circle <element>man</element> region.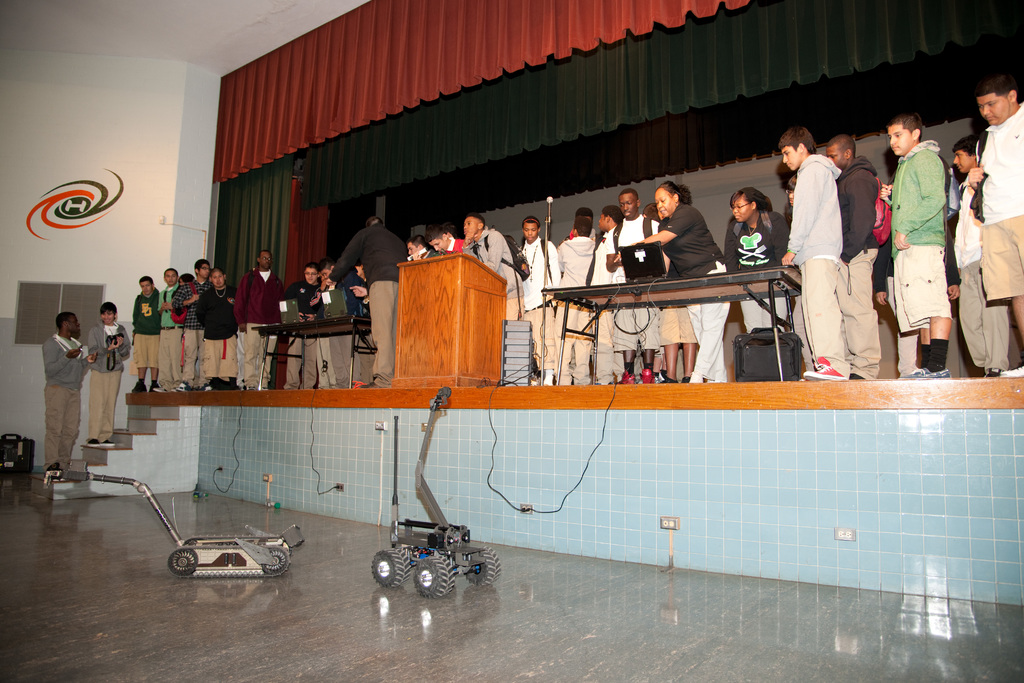
Region: <region>88, 299, 131, 443</region>.
